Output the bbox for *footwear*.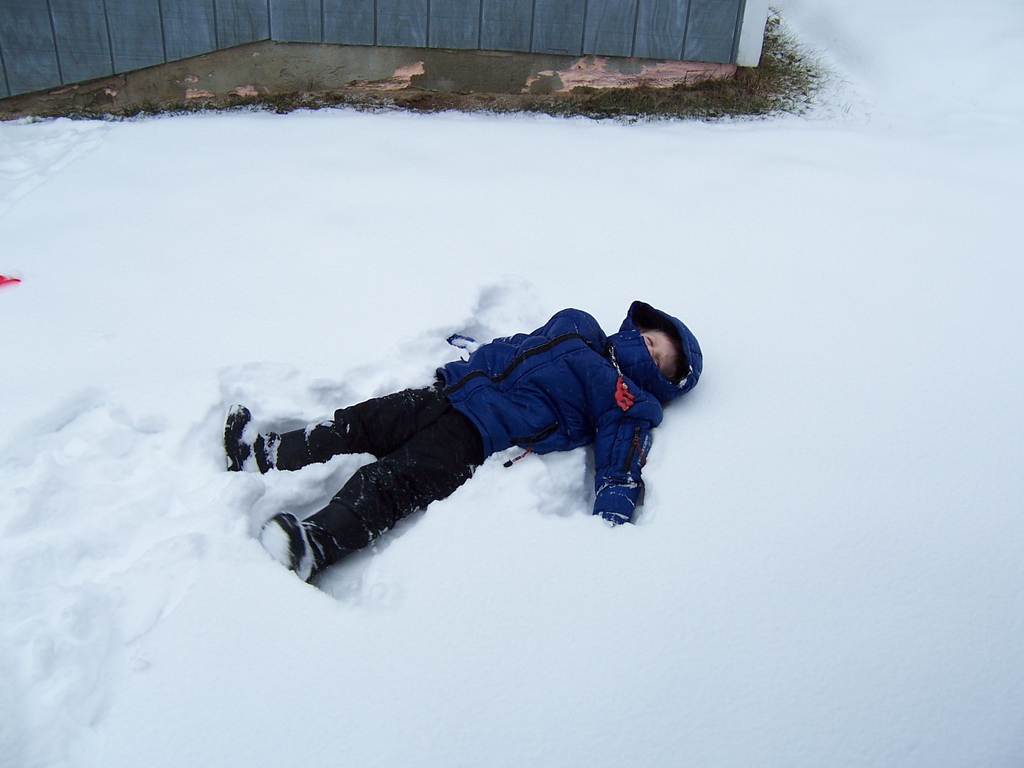
x1=268 y1=508 x2=307 y2=588.
